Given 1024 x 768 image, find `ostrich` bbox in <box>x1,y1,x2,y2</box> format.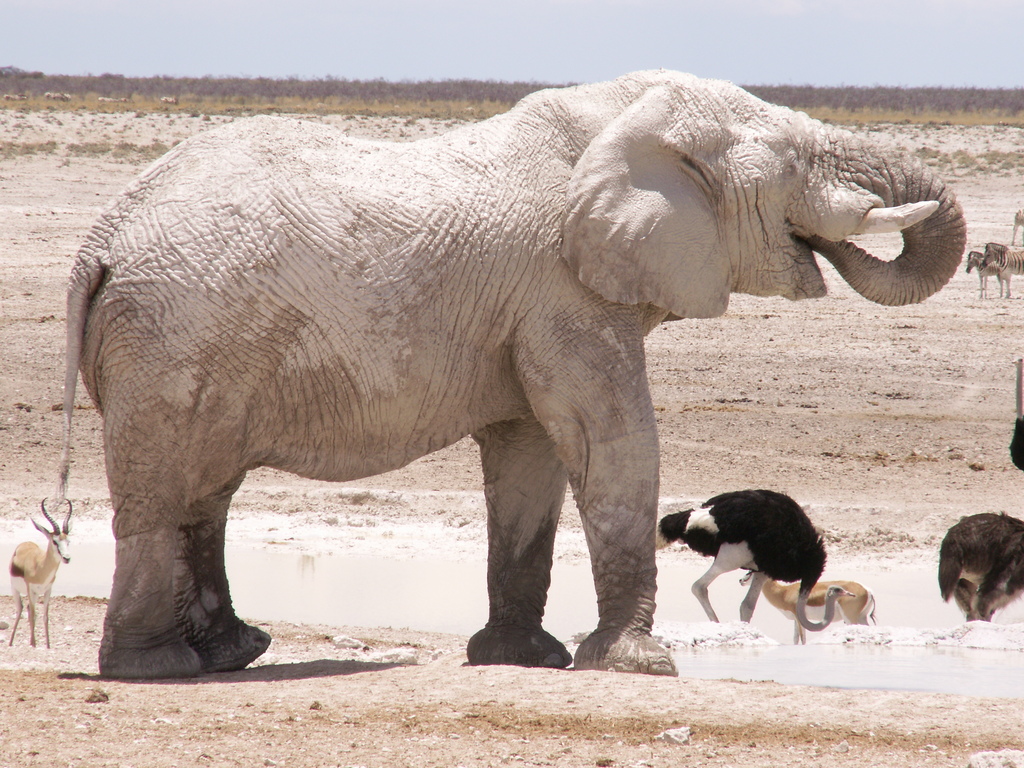
<box>652,484,853,639</box>.
